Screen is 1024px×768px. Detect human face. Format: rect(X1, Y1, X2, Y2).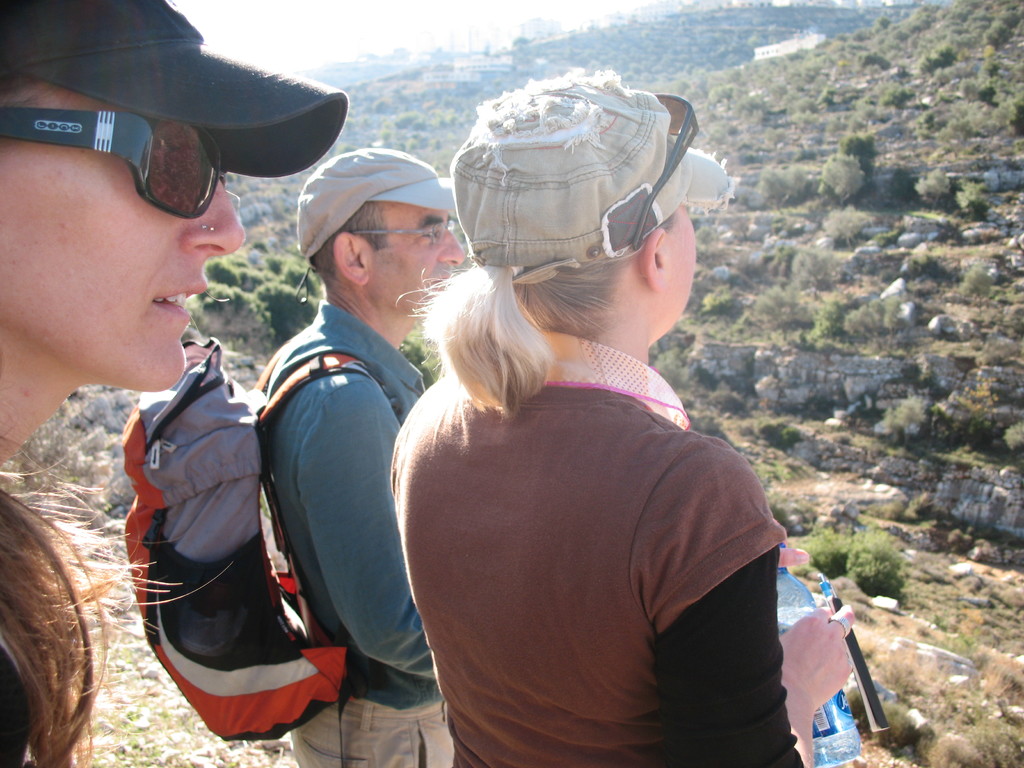
rect(0, 80, 243, 387).
